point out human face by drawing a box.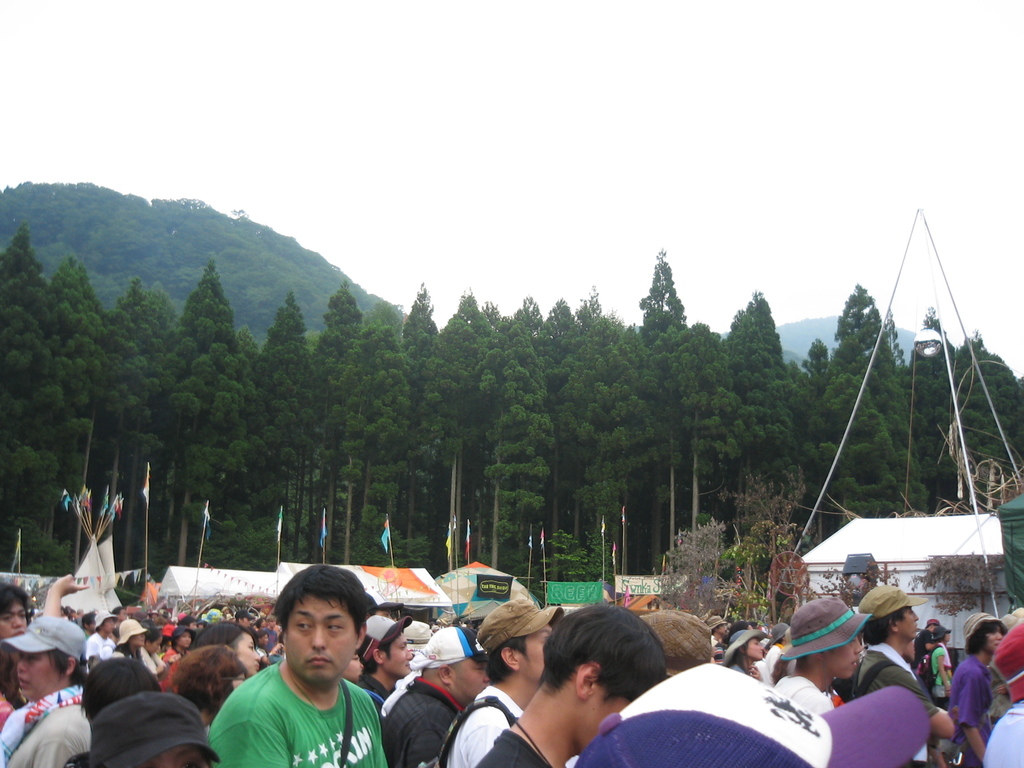
bbox(829, 639, 863, 678).
